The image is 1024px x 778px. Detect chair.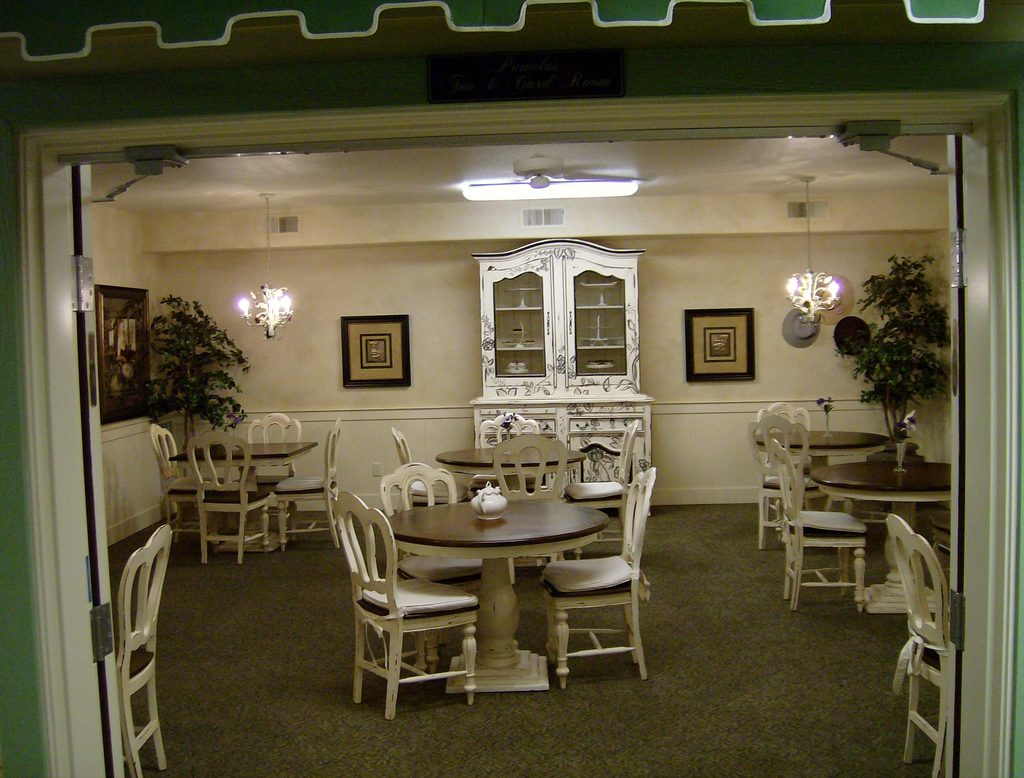
Detection: {"x1": 244, "y1": 410, "x2": 311, "y2": 477}.
